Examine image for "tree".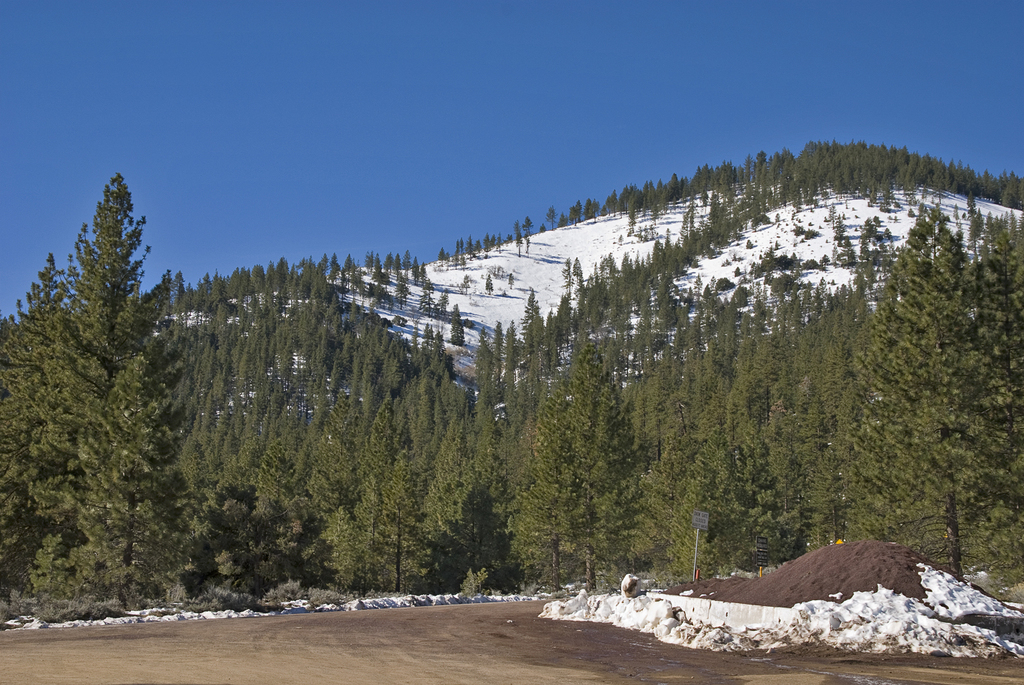
Examination result: bbox(854, 205, 1023, 579).
